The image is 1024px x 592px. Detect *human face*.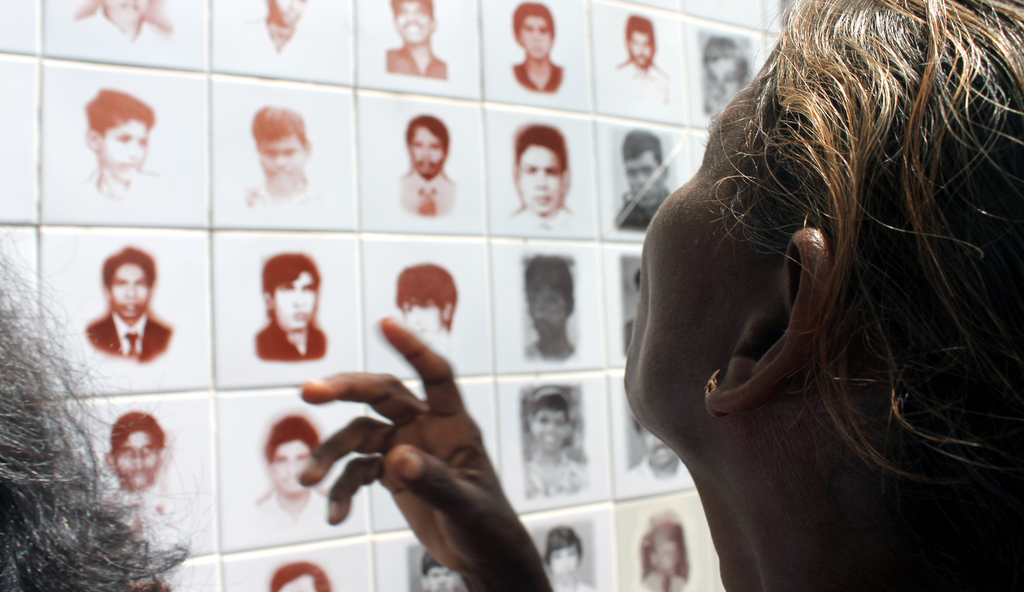
Detection: BBox(623, 150, 666, 212).
